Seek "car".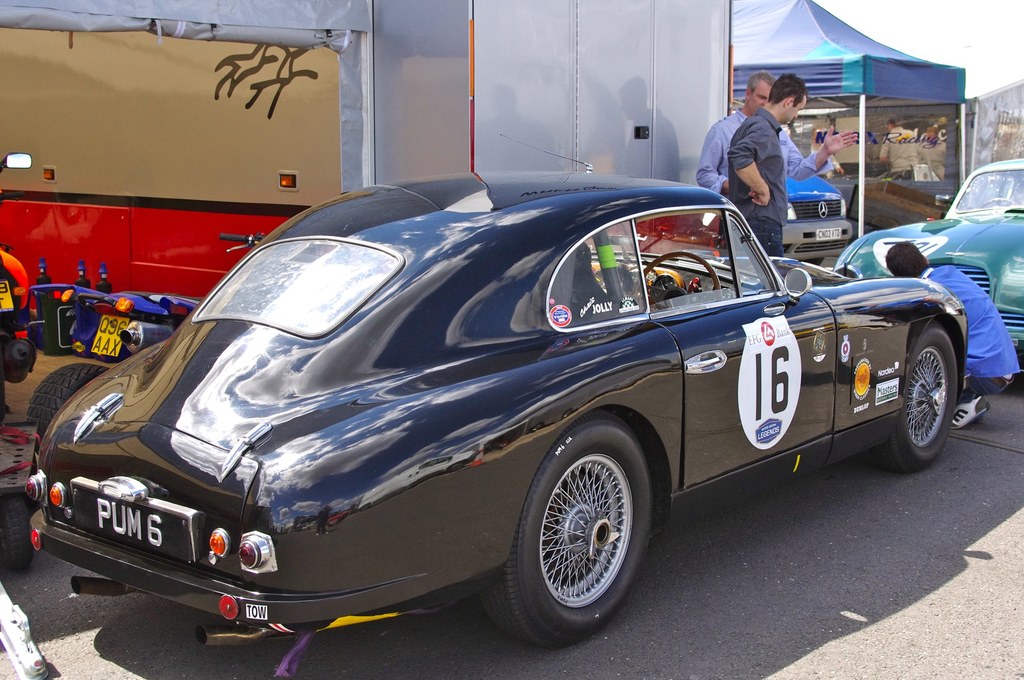
[left=22, top=134, right=969, bottom=650].
